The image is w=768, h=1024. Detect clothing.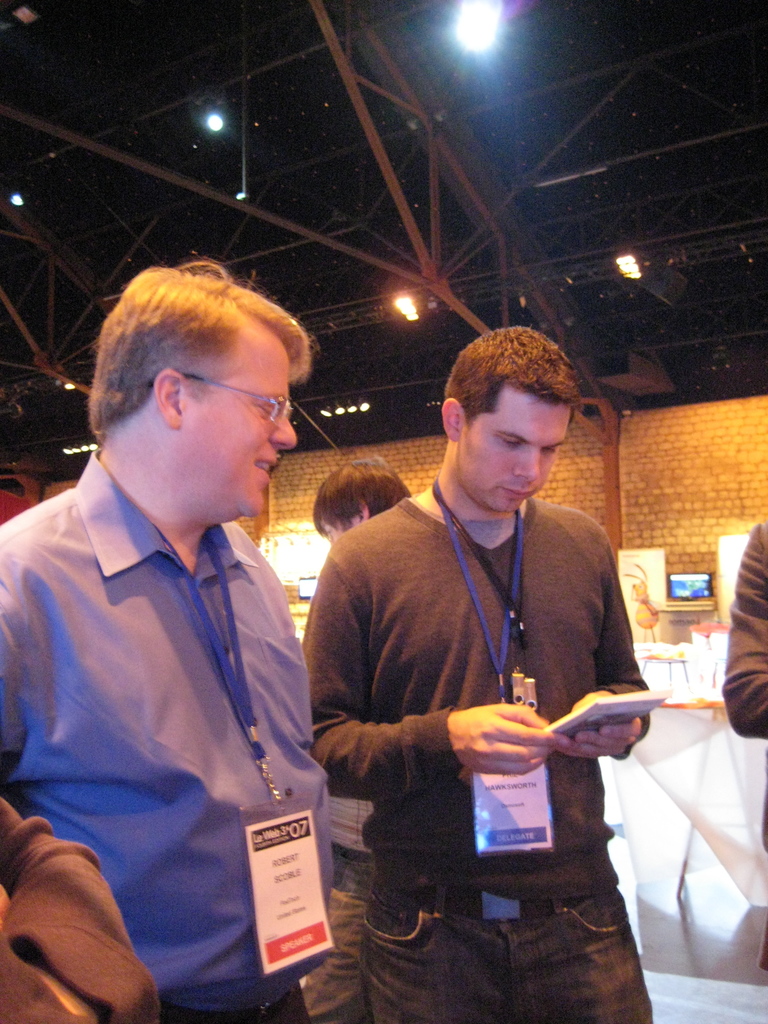
Detection: Rect(0, 451, 328, 1023).
